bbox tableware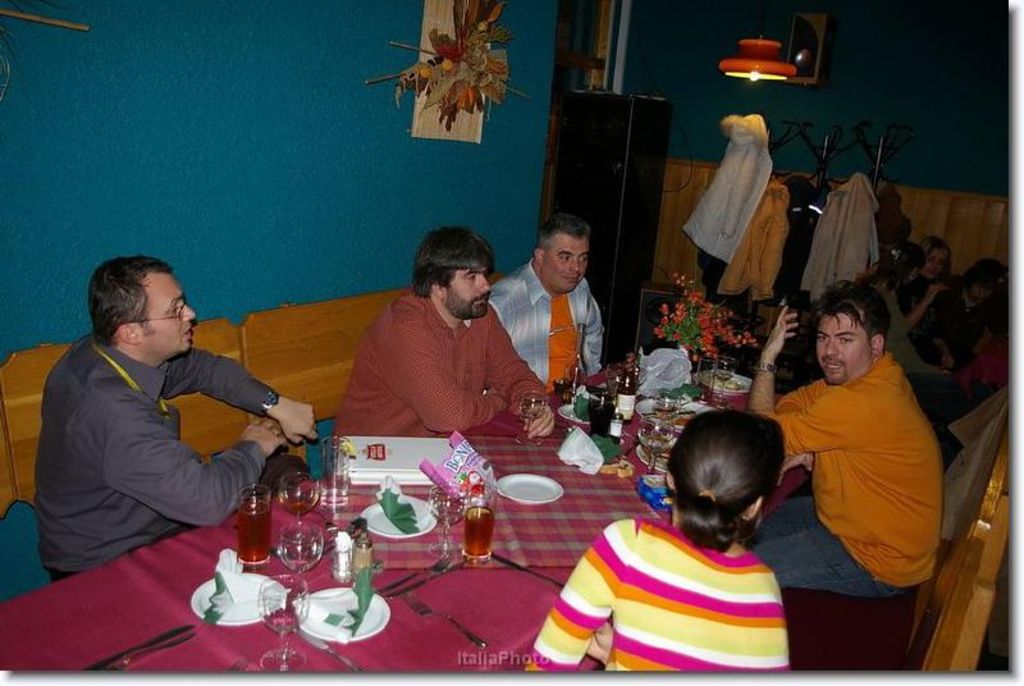
{"x1": 493, "y1": 472, "x2": 564, "y2": 507}
